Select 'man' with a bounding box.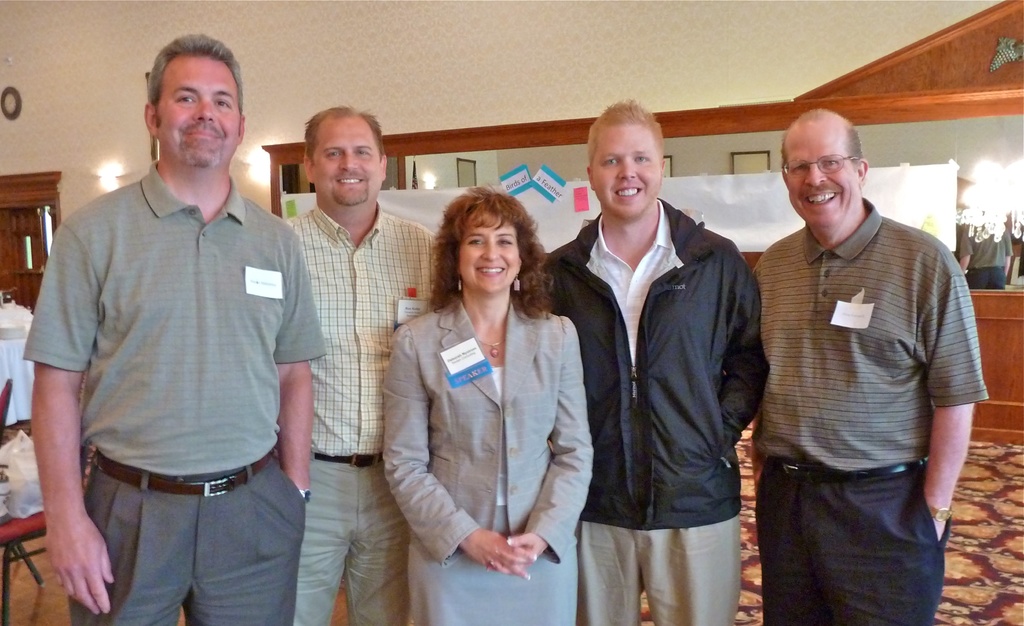
[left=284, top=106, right=447, bottom=625].
